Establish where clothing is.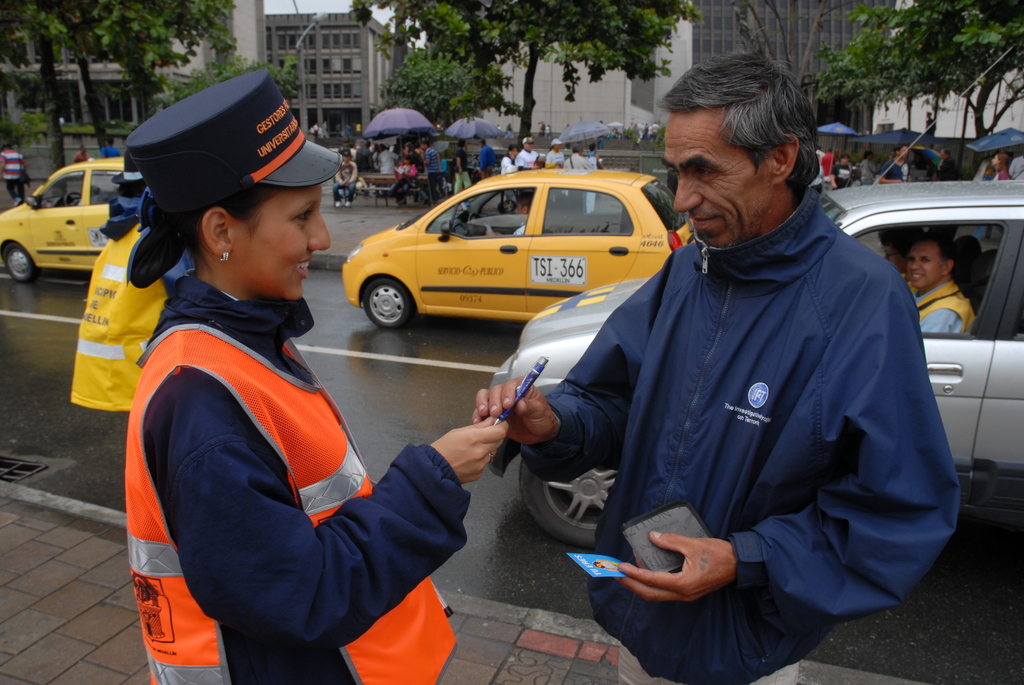
Established at Rect(128, 269, 452, 684).
